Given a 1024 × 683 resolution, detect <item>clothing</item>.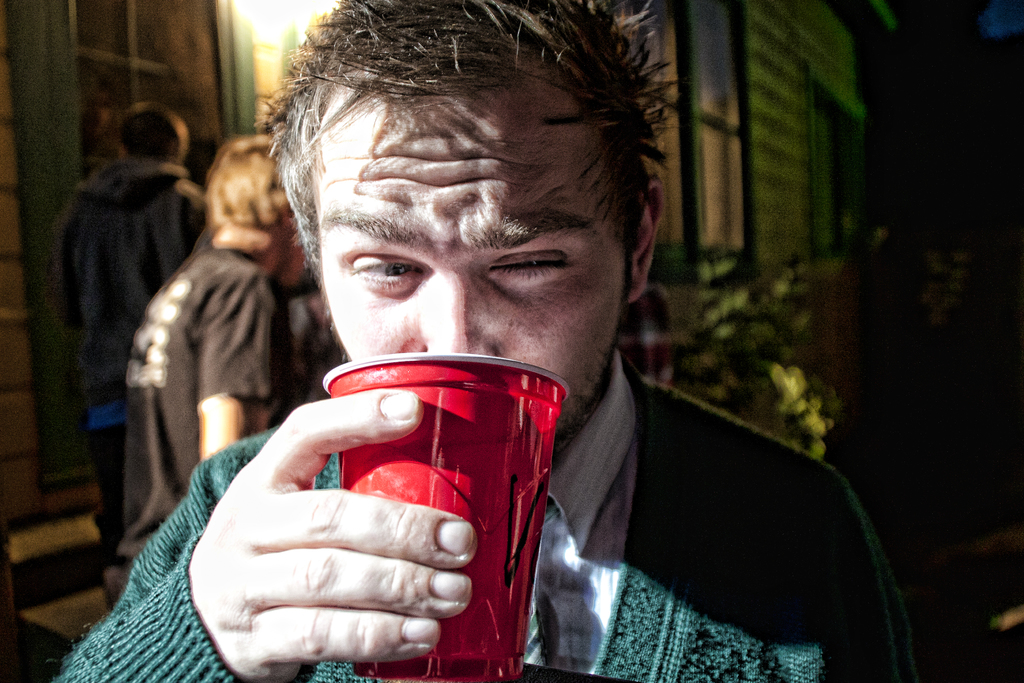
pyautogui.locateOnScreen(36, 155, 228, 558).
